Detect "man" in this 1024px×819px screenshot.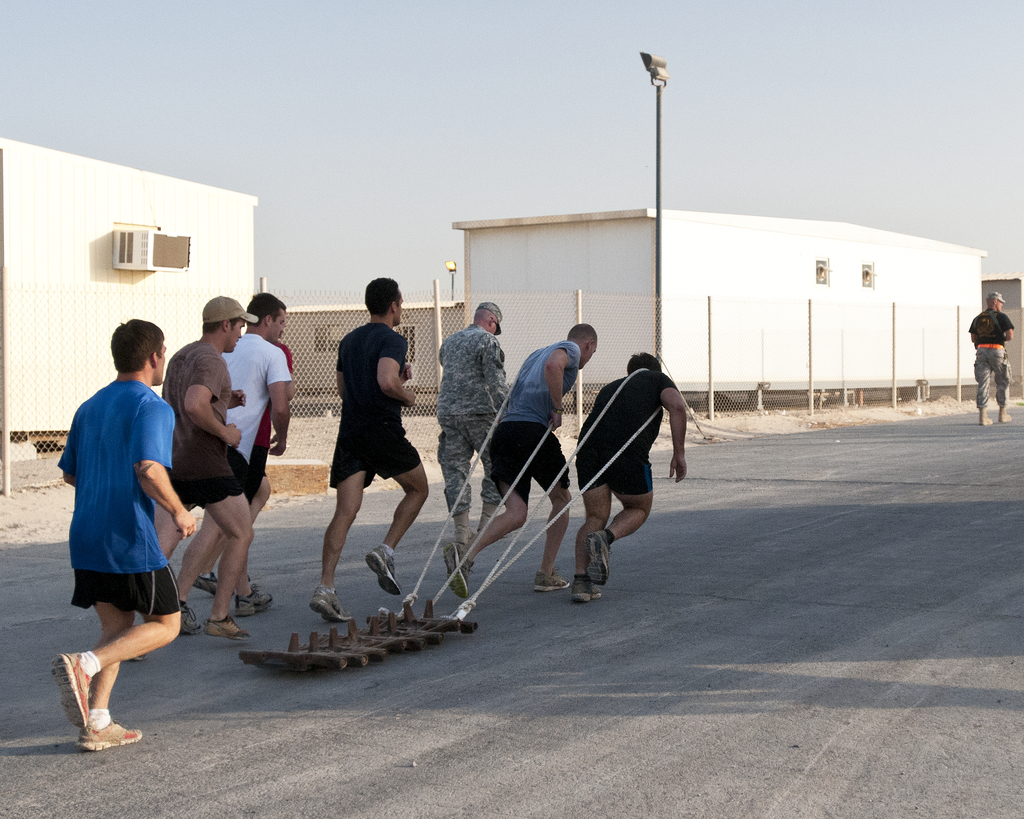
Detection: rect(564, 345, 691, 592).
